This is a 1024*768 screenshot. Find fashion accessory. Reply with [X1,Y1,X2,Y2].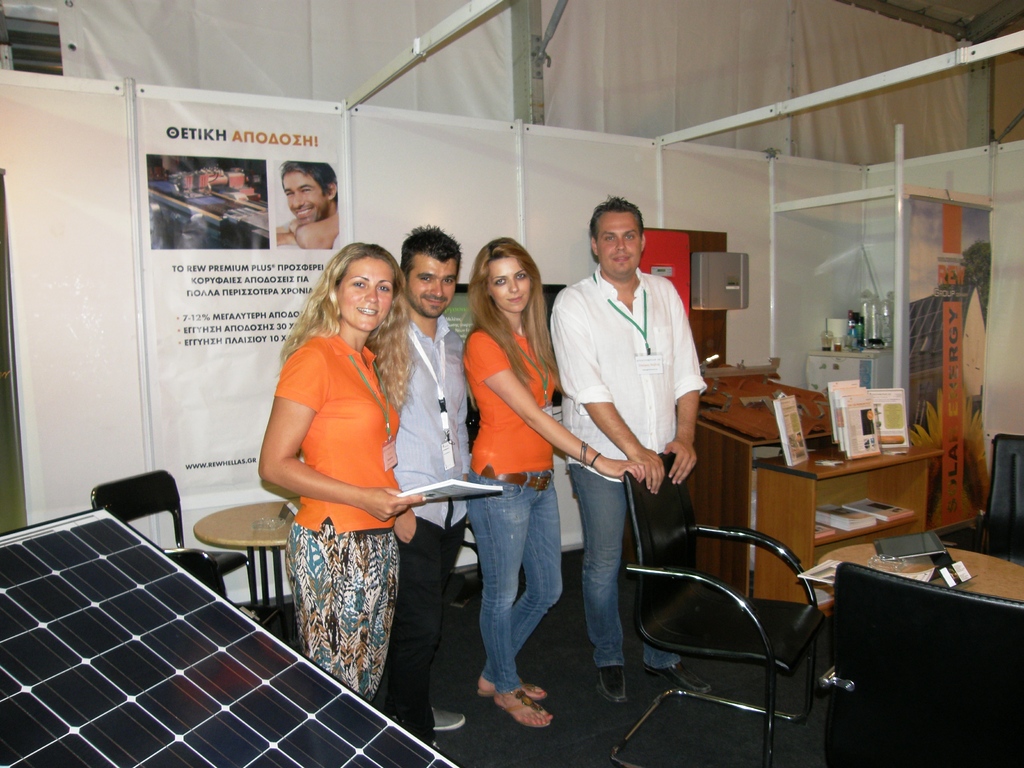
[495,688,551,728].
